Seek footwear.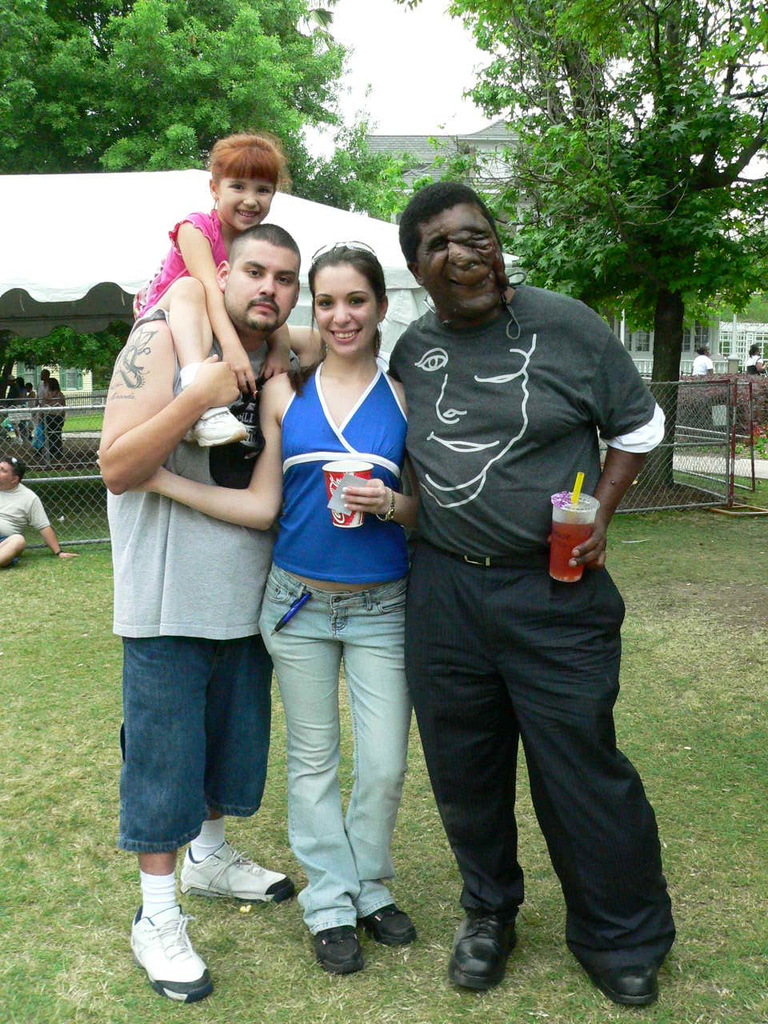
{"left": 123, "top": 886, "right": 205, "bottom": 1003}.
